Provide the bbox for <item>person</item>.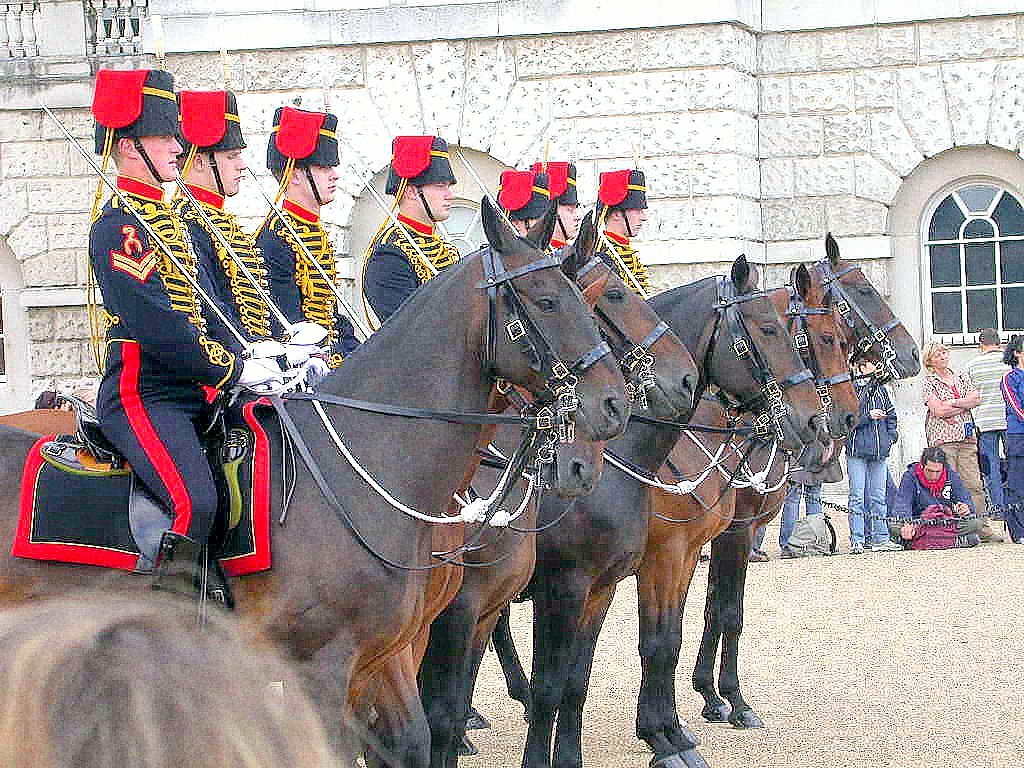
751 524 771 561.
